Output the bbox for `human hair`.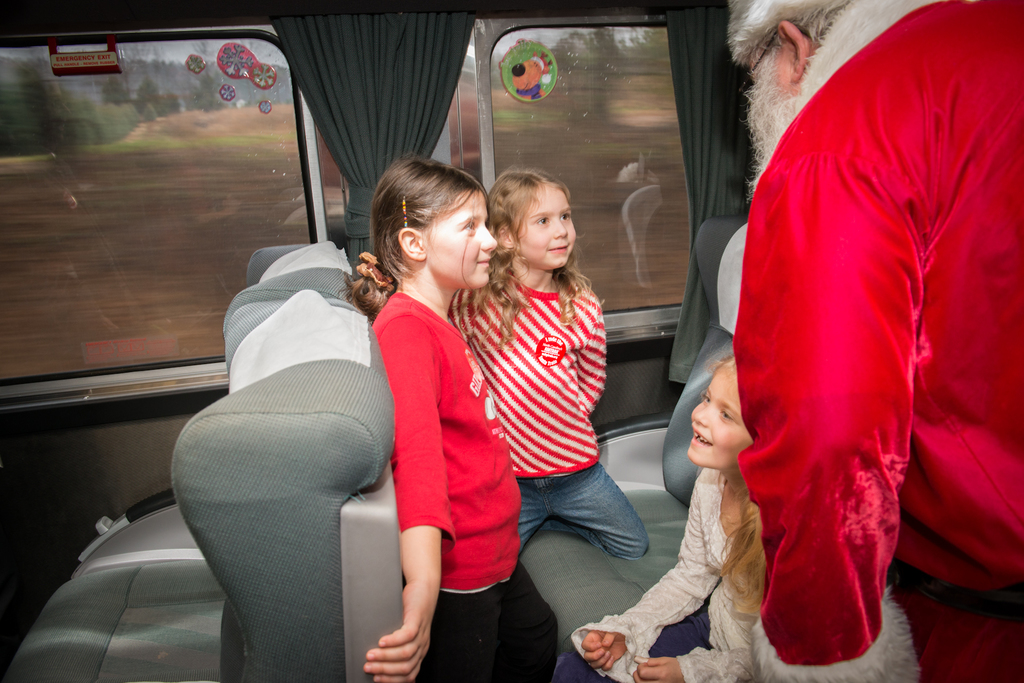
{"x1": 727, "y1": 0, "x2": 851, "y2": 68}.
